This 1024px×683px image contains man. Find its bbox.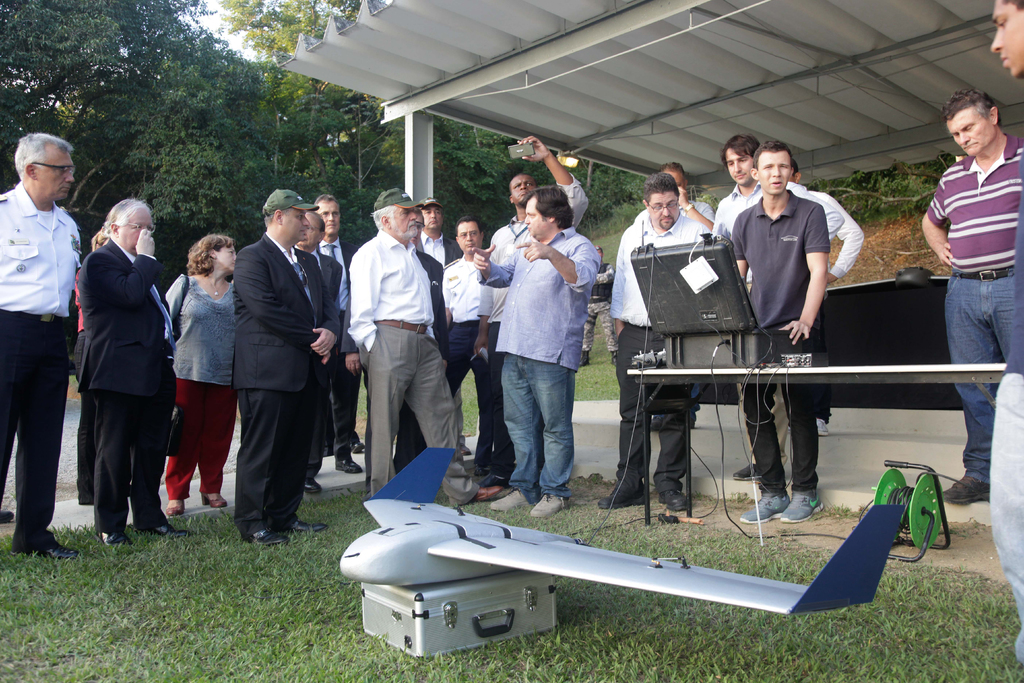
(left=467, top=179, right=604, bottom=516).
